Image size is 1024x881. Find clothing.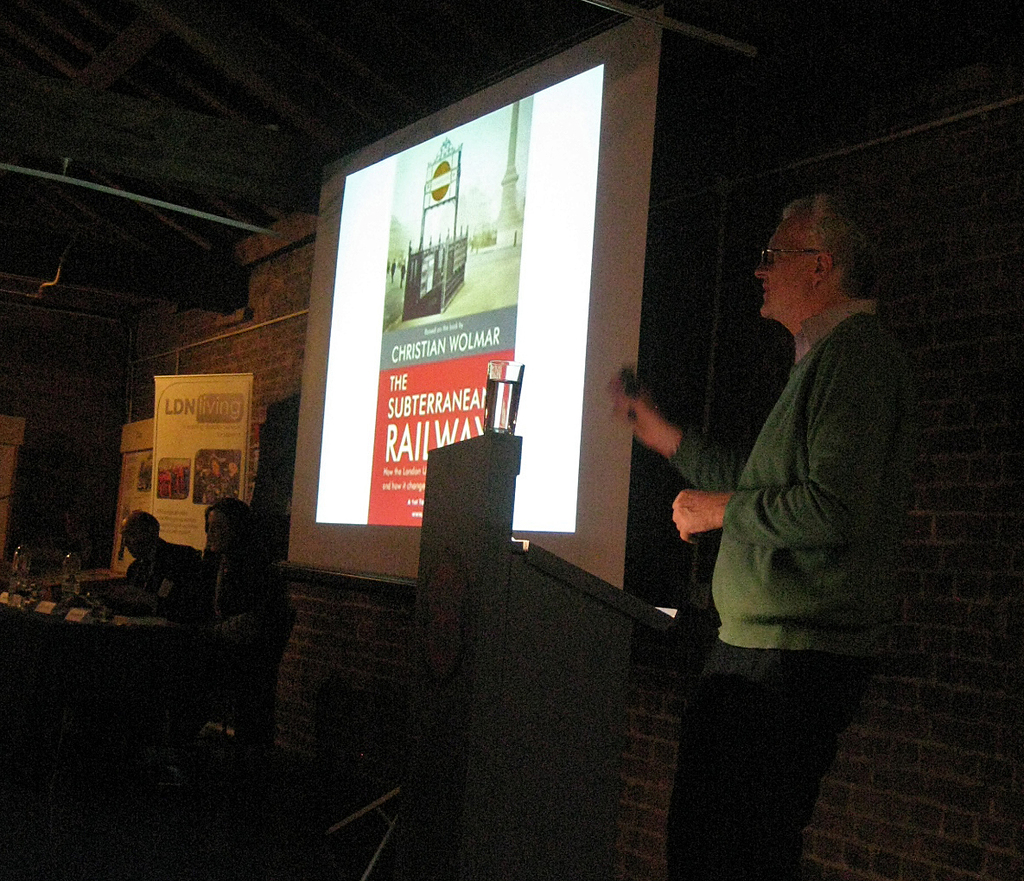
(left=124, top=538, right=209, bottom=611).
